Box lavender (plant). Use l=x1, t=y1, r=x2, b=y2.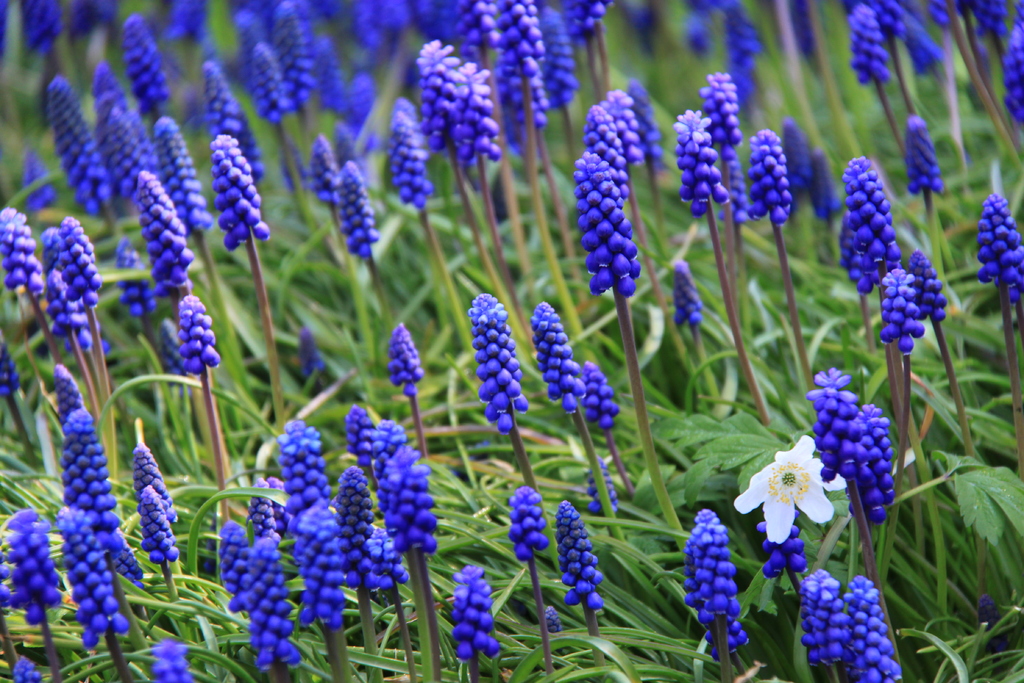
l=341, t=465, r=376, b=682.
